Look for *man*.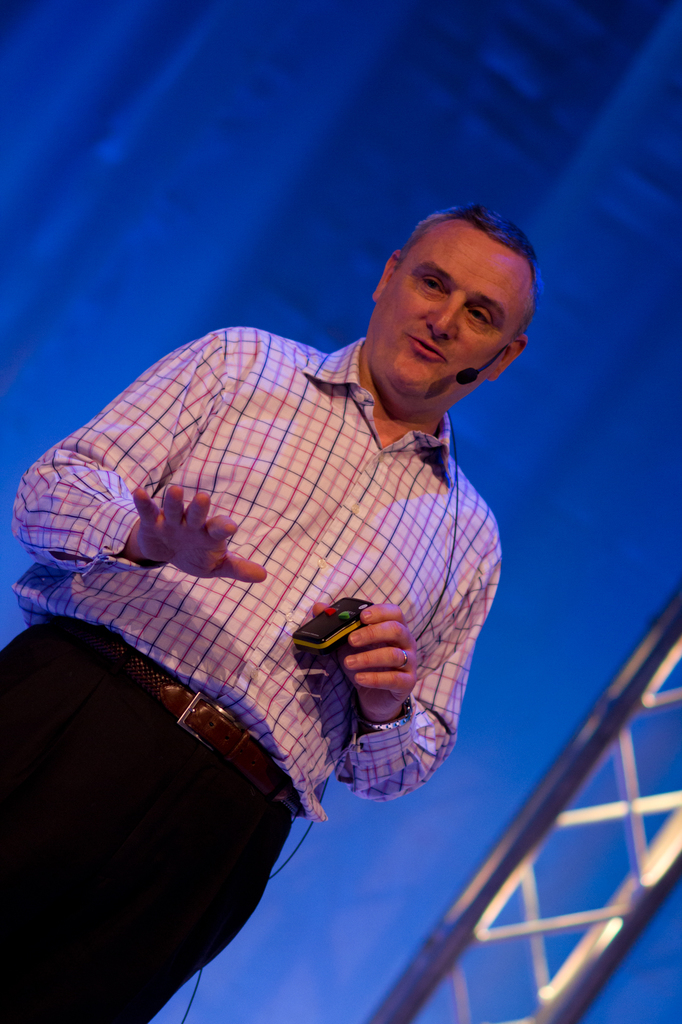
Found: crop(70, 199, 539, 983).
